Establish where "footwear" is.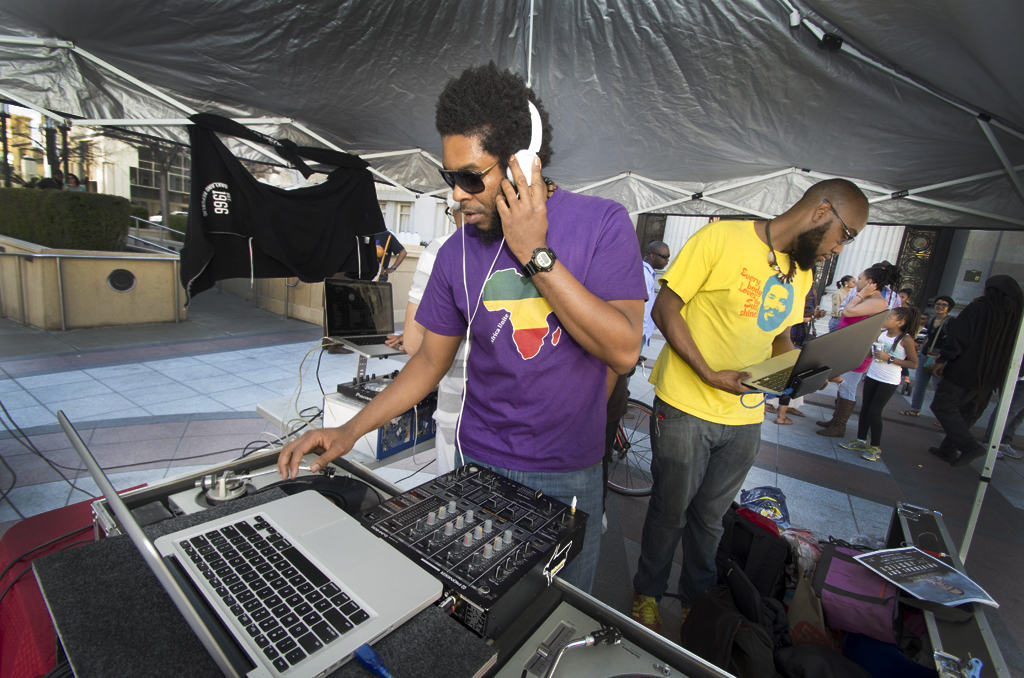
Established at bbox=(994, 443, 1023, 464).
